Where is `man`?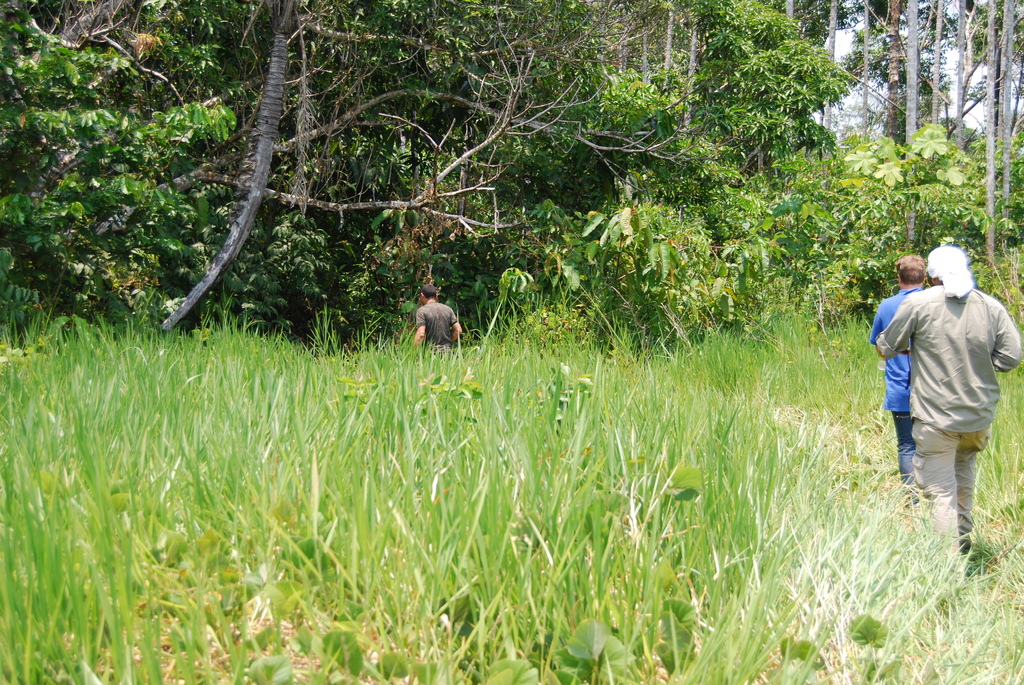
(x1=413, y1=281, x2=464, y2=347).
